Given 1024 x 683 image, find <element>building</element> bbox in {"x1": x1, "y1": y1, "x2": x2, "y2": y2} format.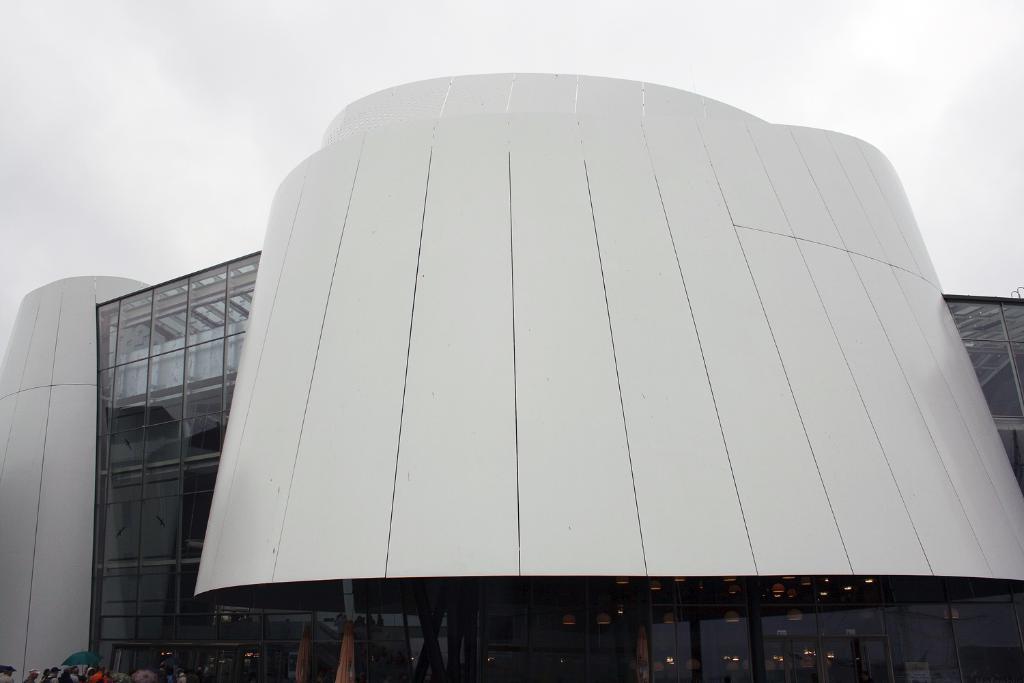
{"x1": 0, "y1": 72, "x2": 1023, "y2": 682}.
